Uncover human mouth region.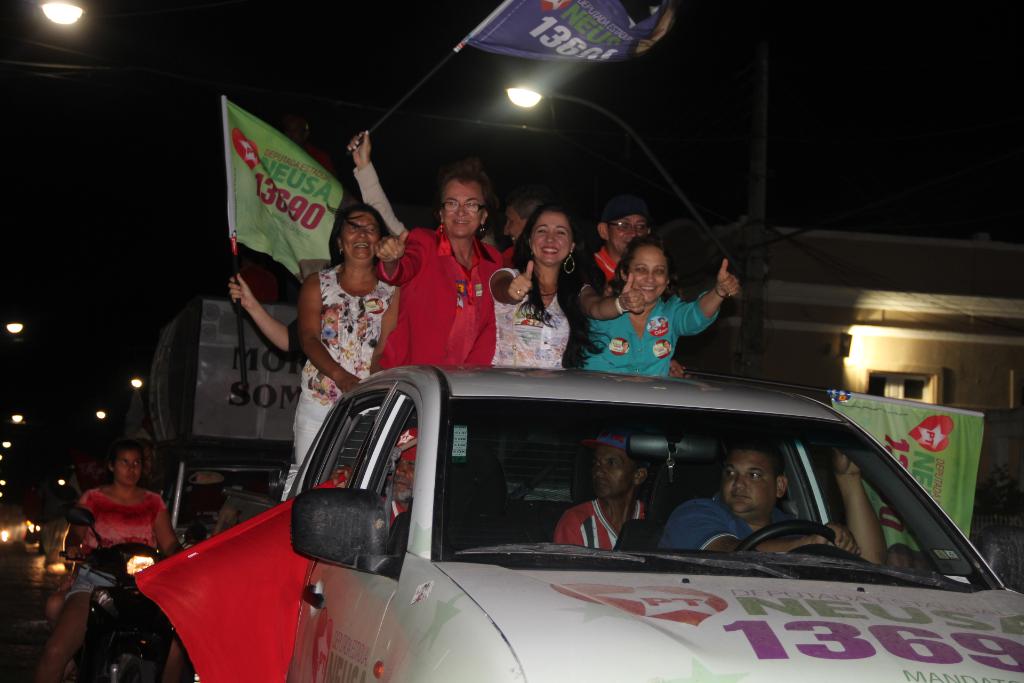
Uncovered: <bbox>639, 285, 658, 292</bbox>.
